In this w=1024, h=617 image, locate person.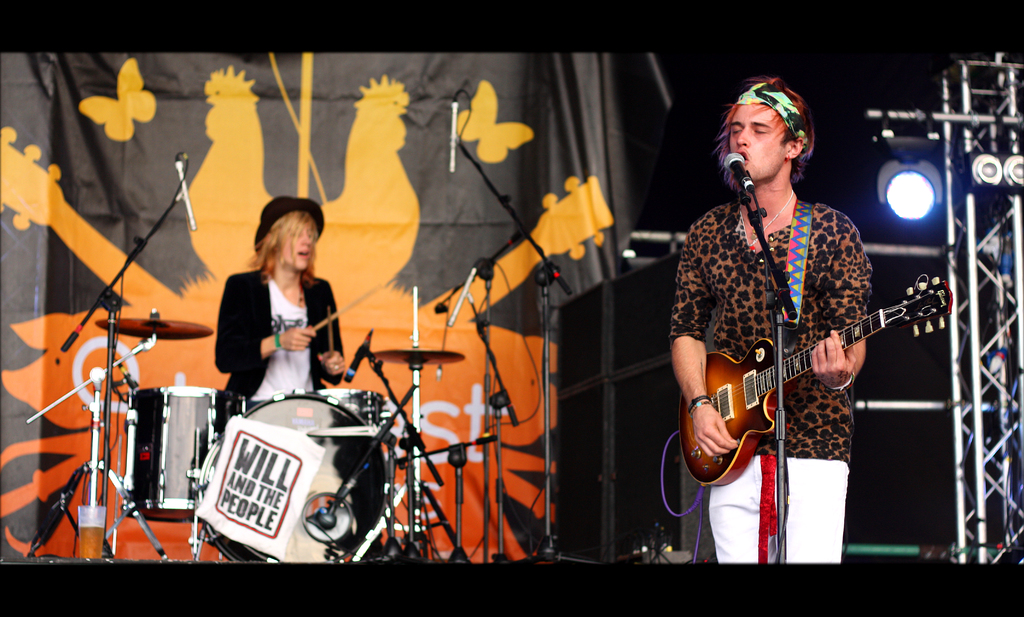
Bounding box: {"left": 683, "top": 85, "right": 939, "bottom": 557}.
